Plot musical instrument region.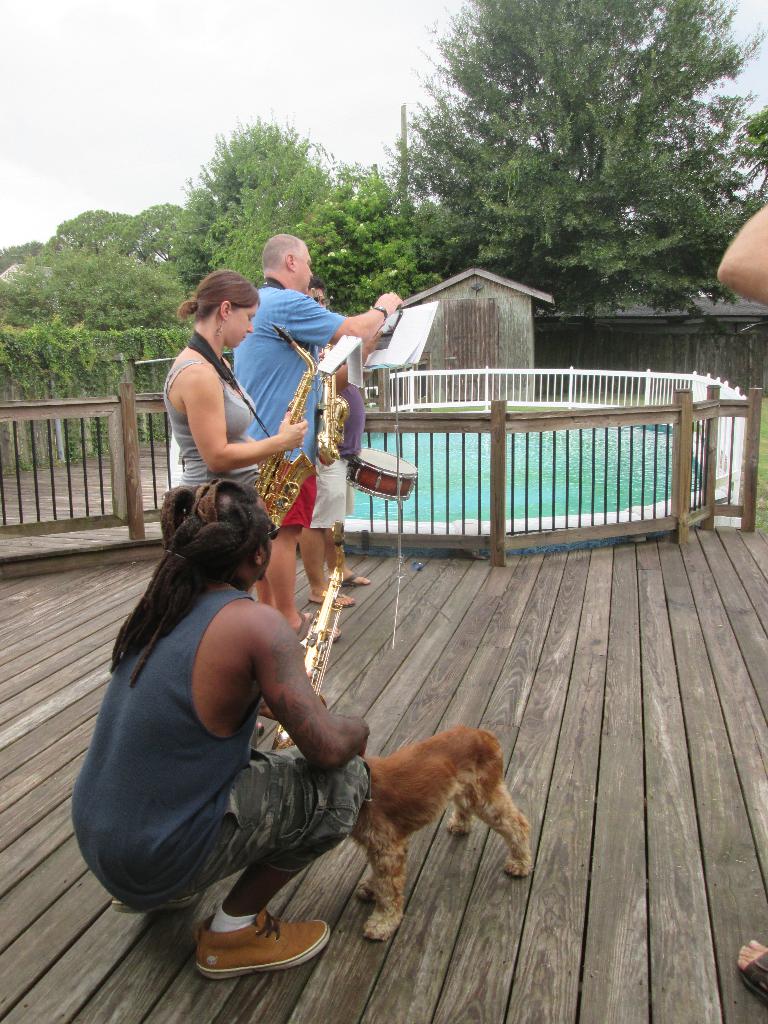
Plotted at [x1=253, y1=319, x2=297, y2=537].
